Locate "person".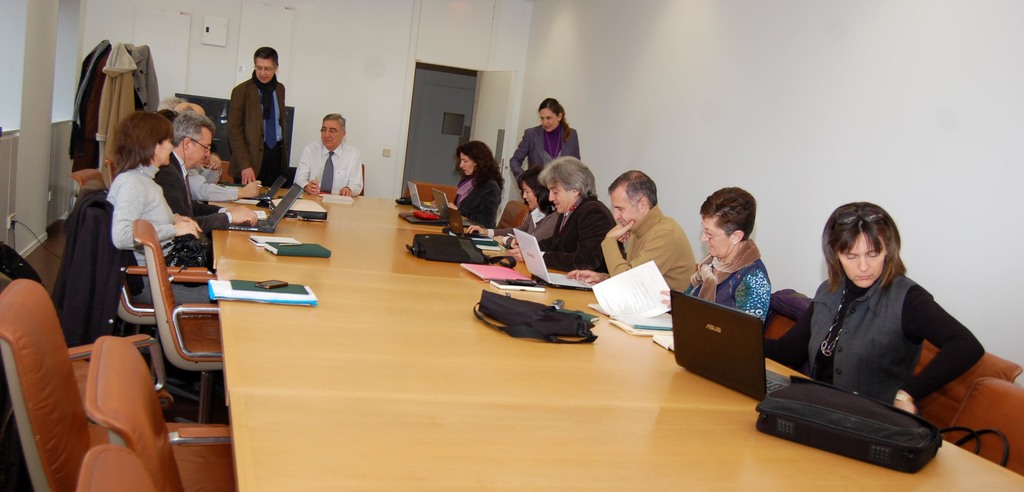
Bounding box: [x1=561, y1=167, x2=700, y2=291].
